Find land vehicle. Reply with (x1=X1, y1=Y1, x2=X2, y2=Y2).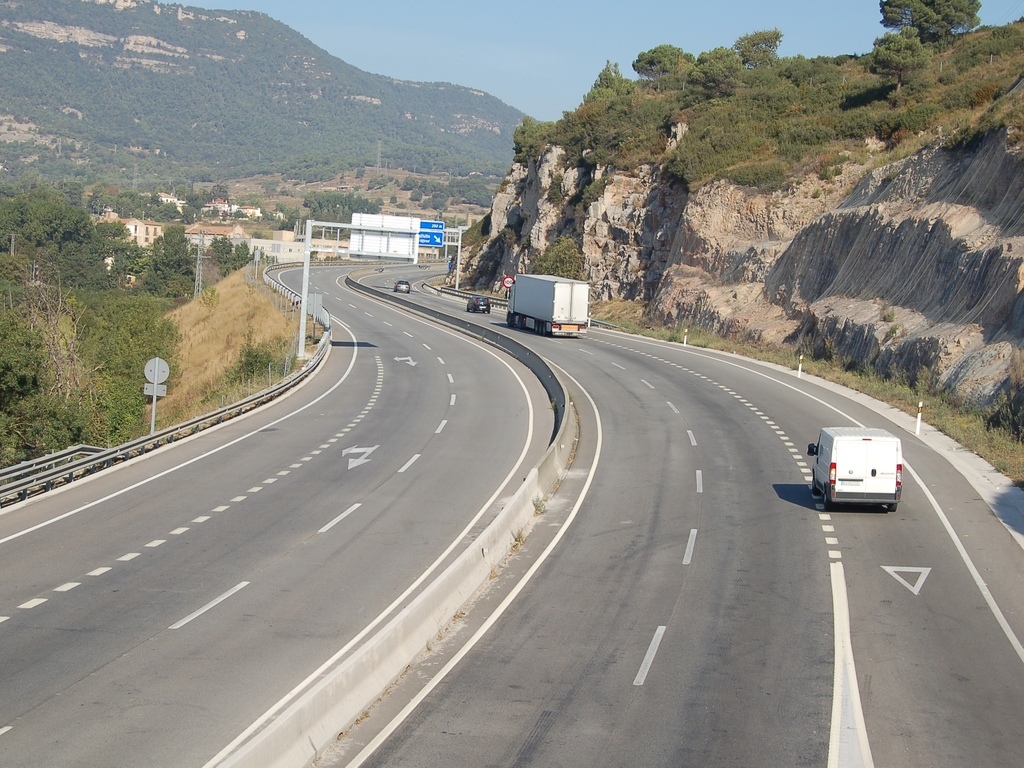
(x1=465, y1=299, x2=492, y2=314).
